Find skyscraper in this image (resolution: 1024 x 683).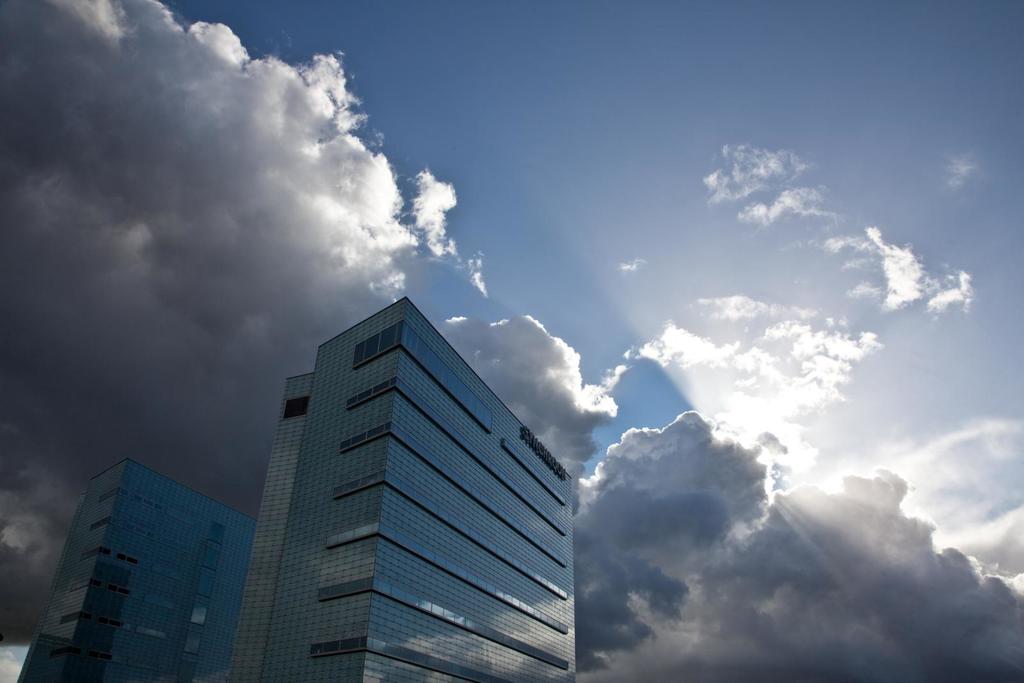
{"x1": 15, "y1": 448, "x2": 248, "y2": 682}.
